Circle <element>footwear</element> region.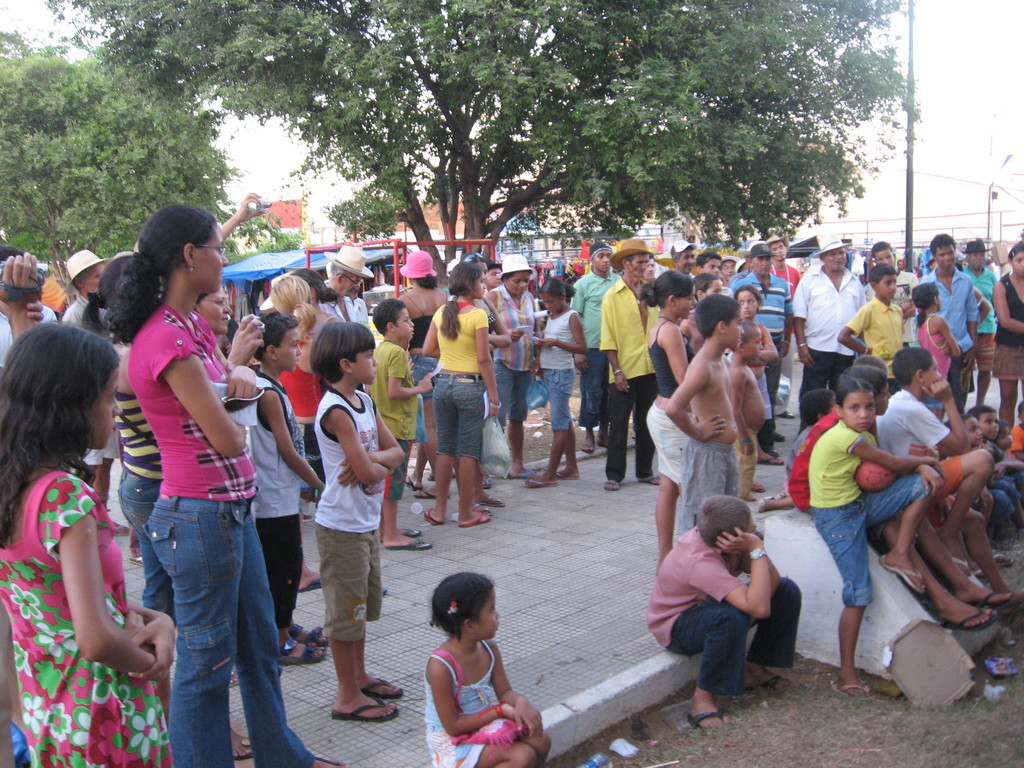
Region: bbox=(430, 470, 452, 476).
